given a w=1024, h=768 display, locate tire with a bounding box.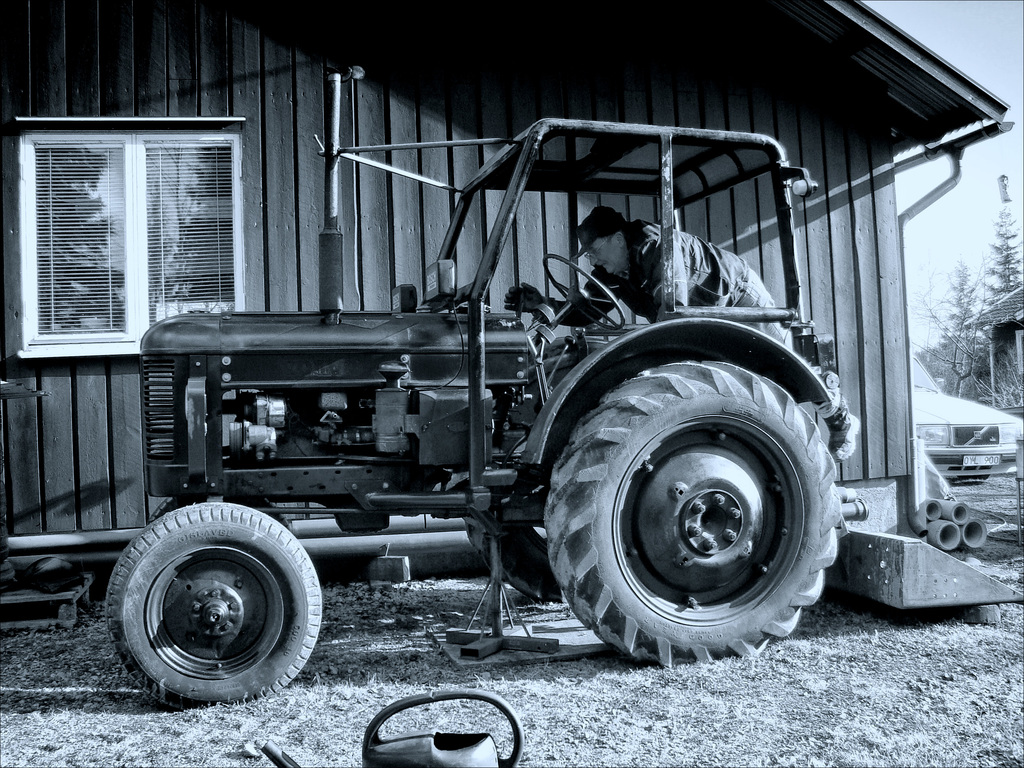
Located: (104, 503, 321, 710).
